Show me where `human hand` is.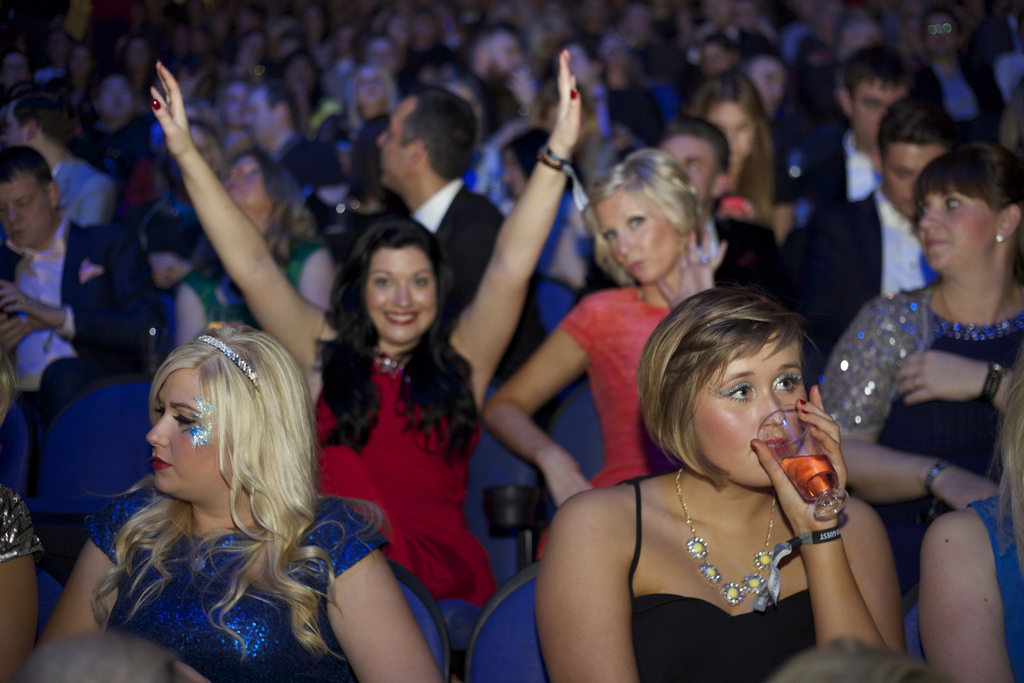
`human hand` is at pyautogui.locateOnScreen(555, 47, 586, 148).
